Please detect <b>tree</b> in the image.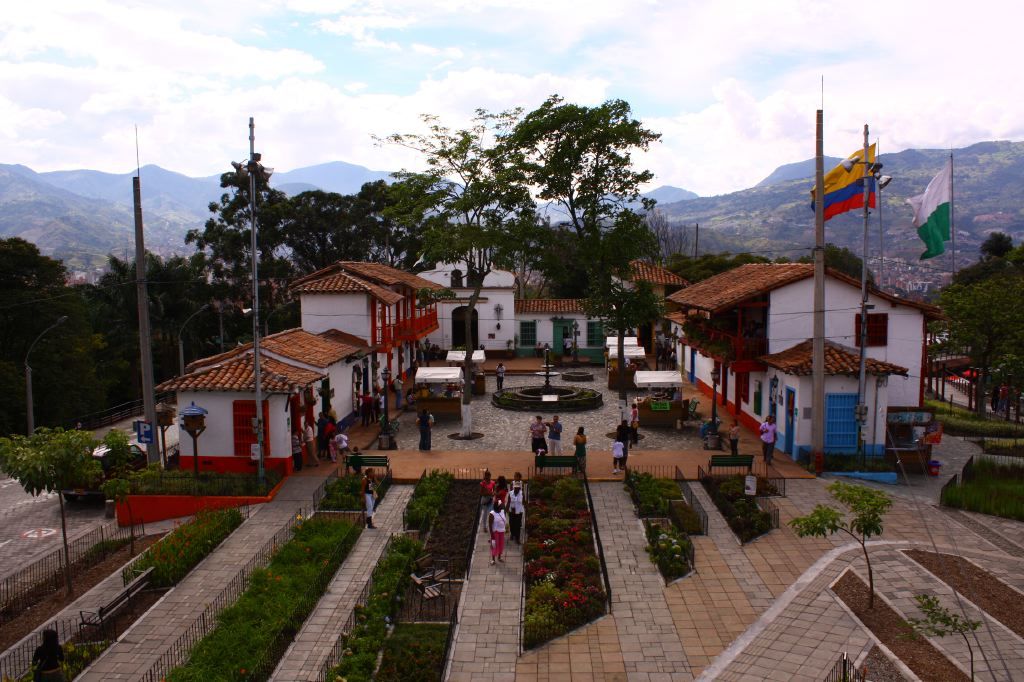
0:436:107:577.
